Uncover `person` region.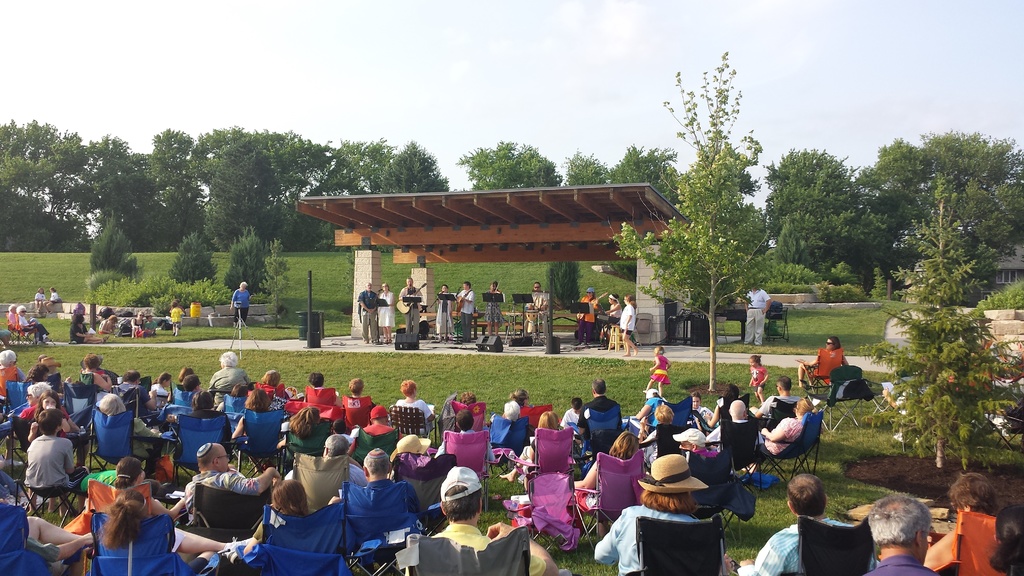
Uncovered: detection(68, 315, 108, 345).
